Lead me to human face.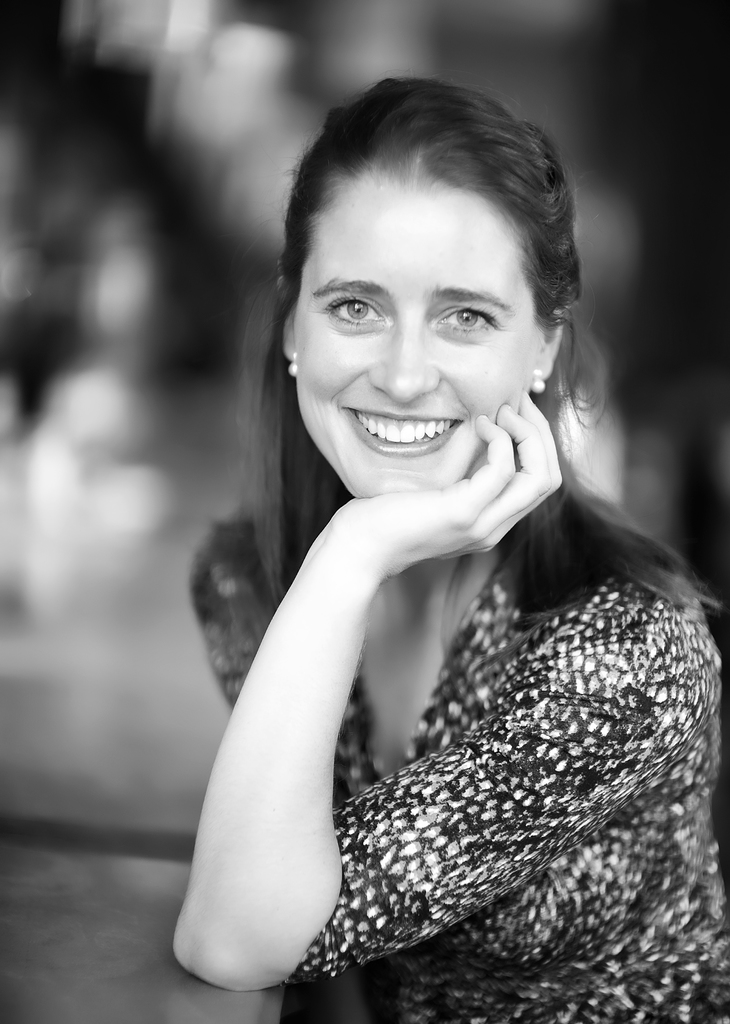
Lead to [x1=288, y1=186, x2=556, y2=494].
